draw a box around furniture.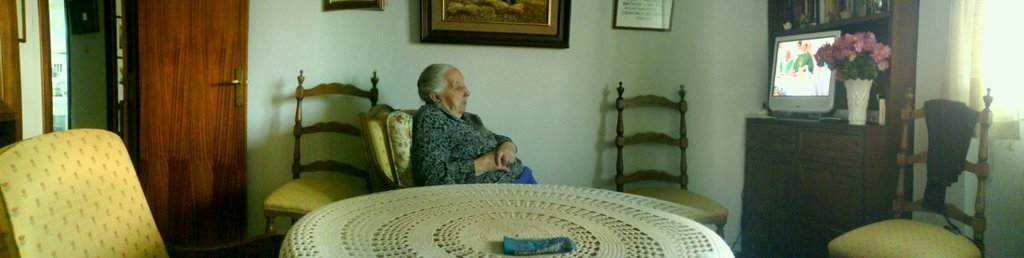
crop(824, 86, 991, 257).
